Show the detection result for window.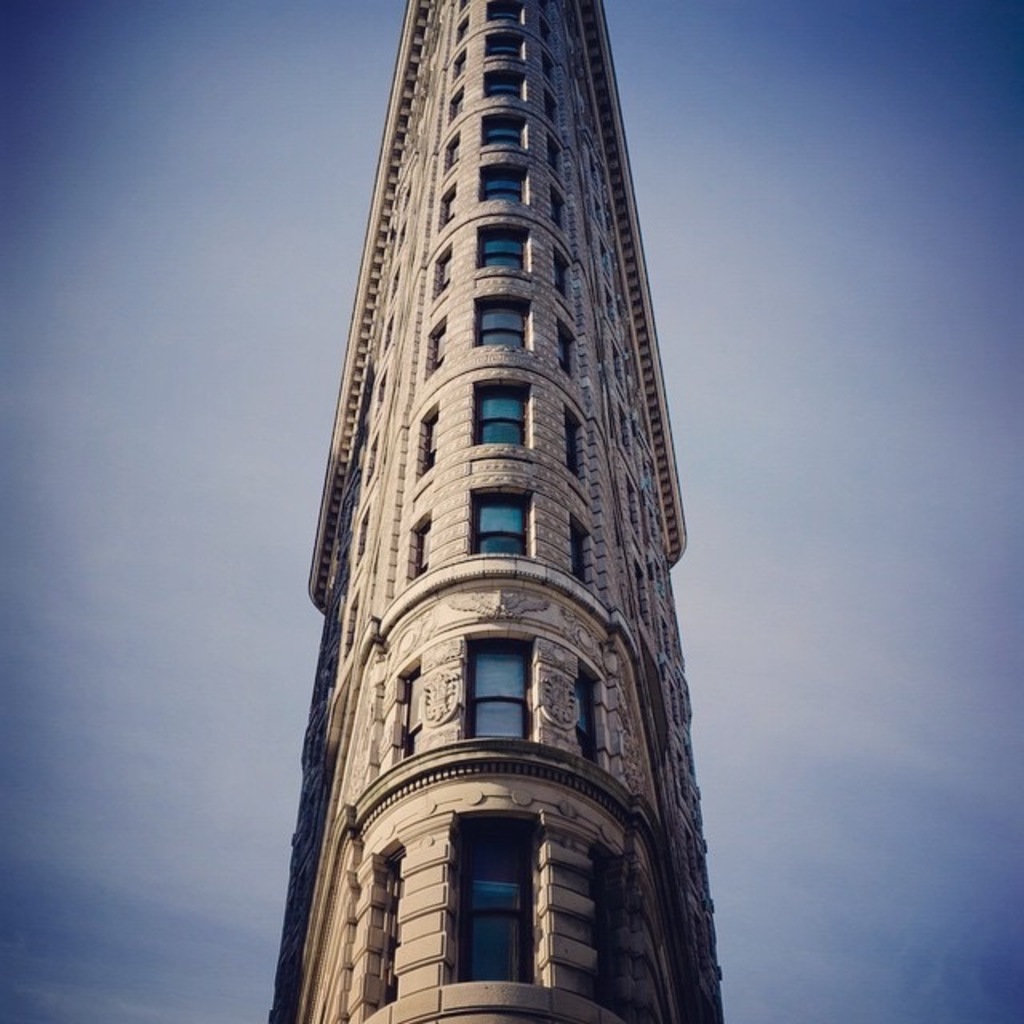
detection(568, 413, 589, 490).
